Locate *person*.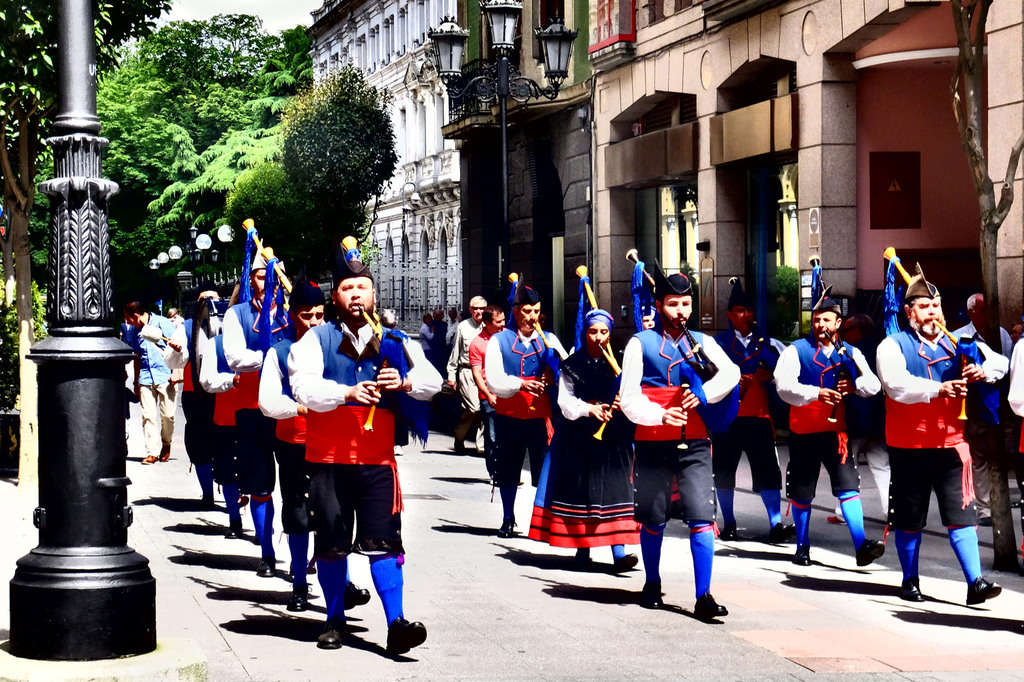
Bounding box: <region>877, 257, 997, 619</region>.
